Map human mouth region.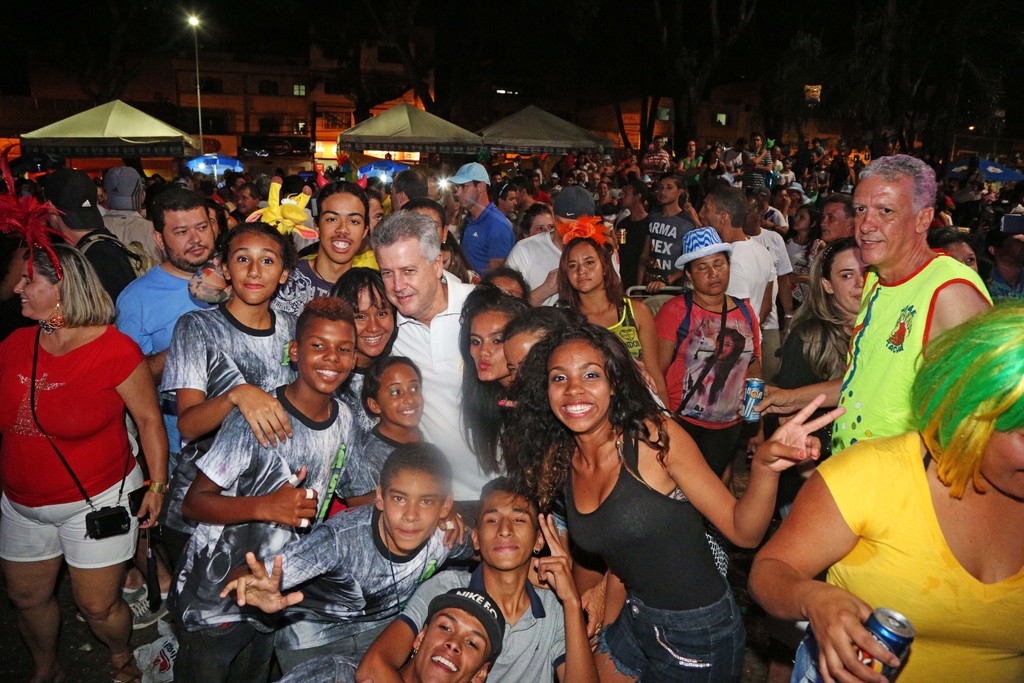
Mapped to bbox=[20, 294, 32, 304].
